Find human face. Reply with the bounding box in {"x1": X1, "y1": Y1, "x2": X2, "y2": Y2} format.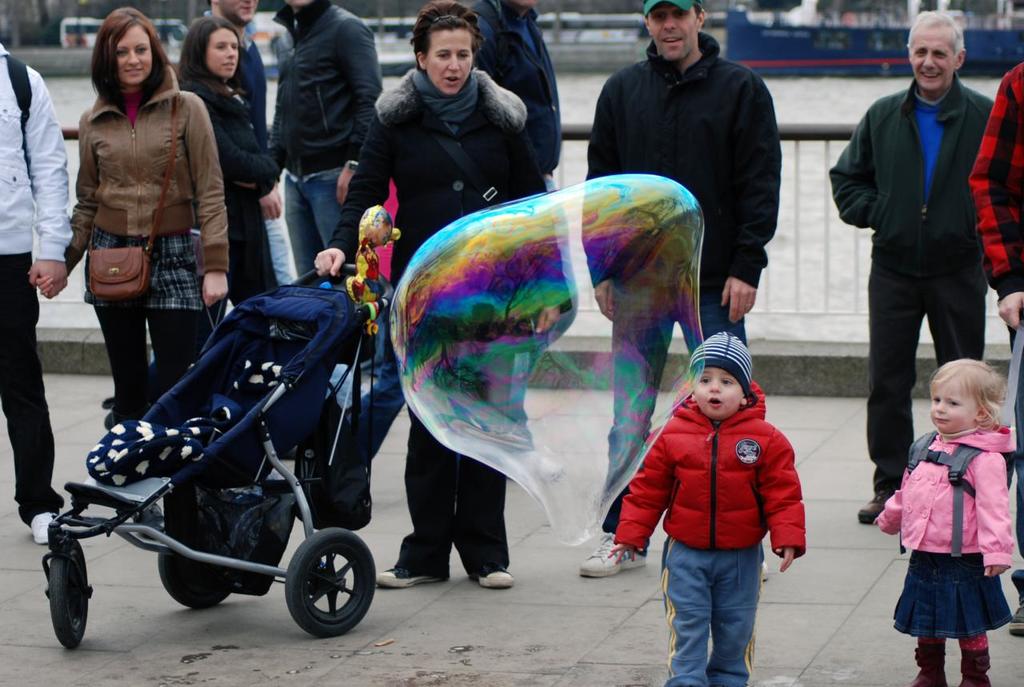
{"x1": 688, "y1": 369, "x2": 741, "y2": 420}.
